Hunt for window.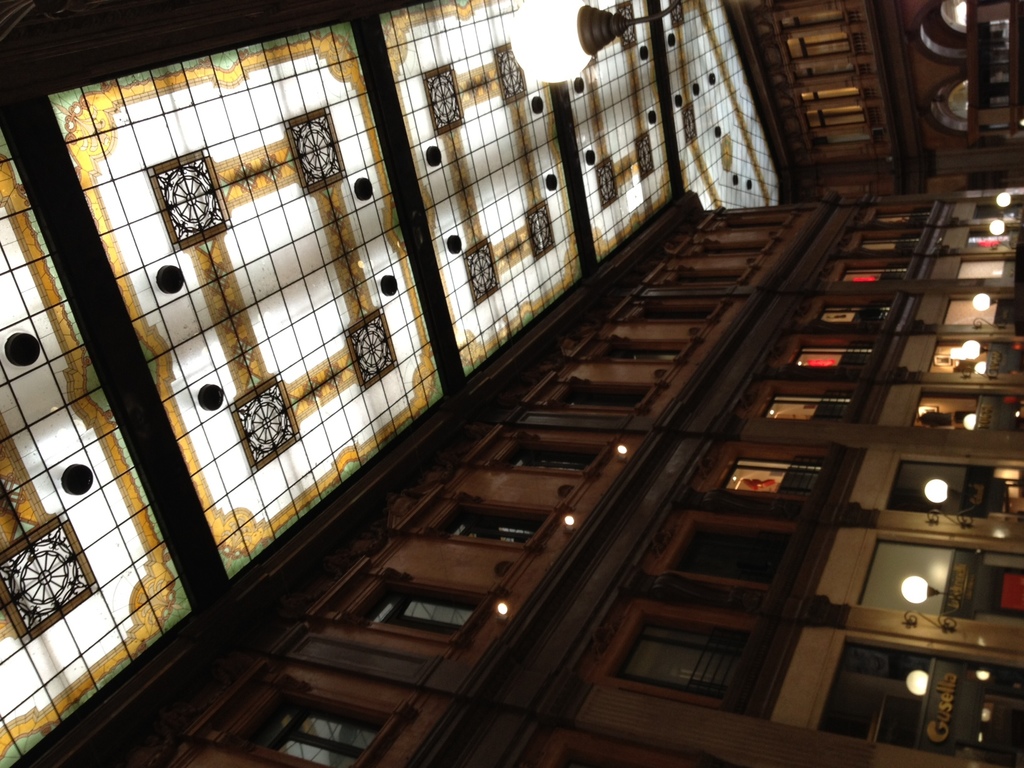
Hunted down at box(646, 305, 716, 317).
